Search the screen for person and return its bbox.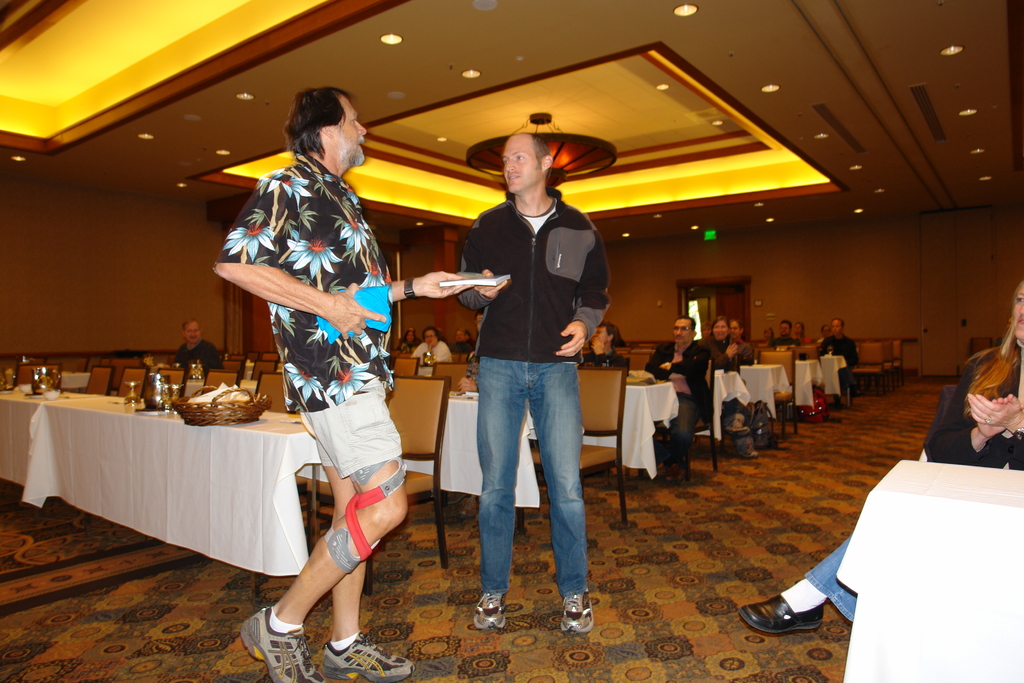
Found: box=[646, 312, 707, 473].
